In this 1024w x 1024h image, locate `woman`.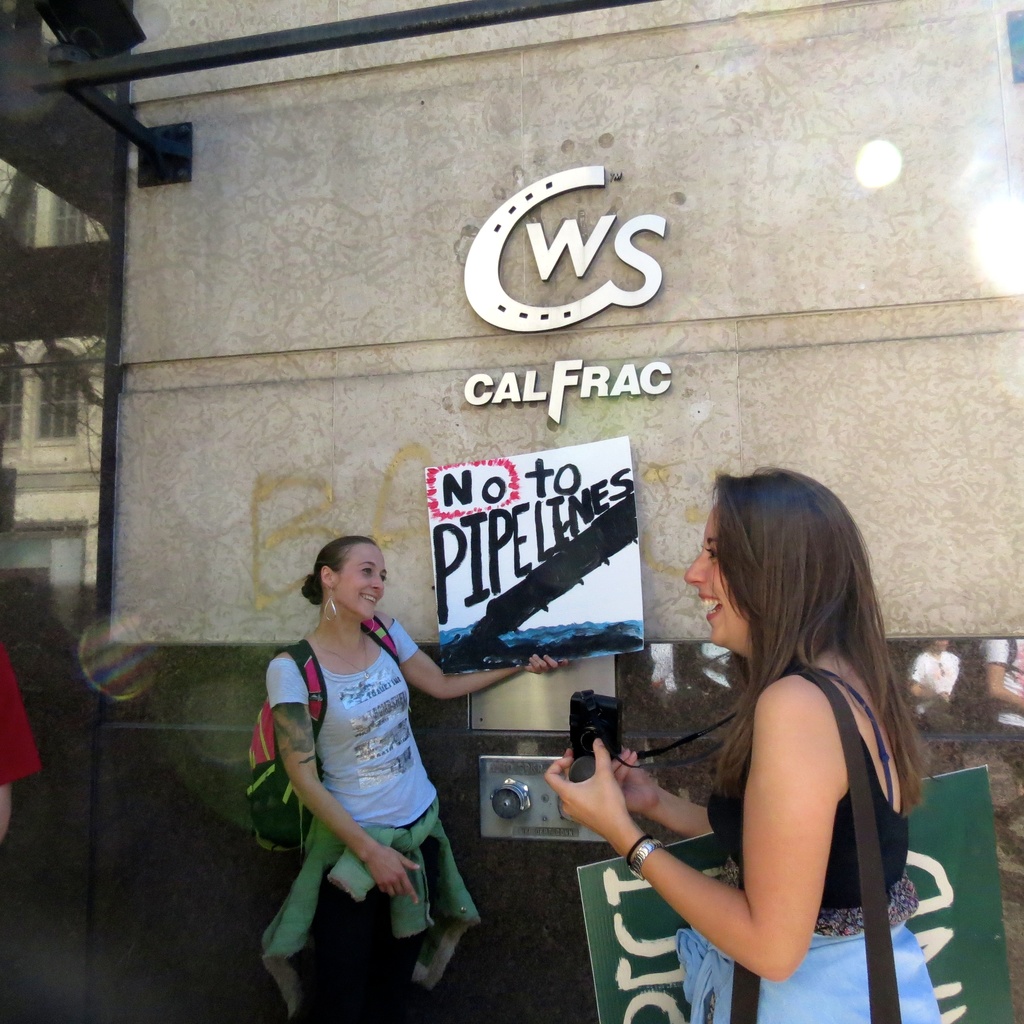
Bounding box: [left=579, top=438, right=942, bottom=1017].
